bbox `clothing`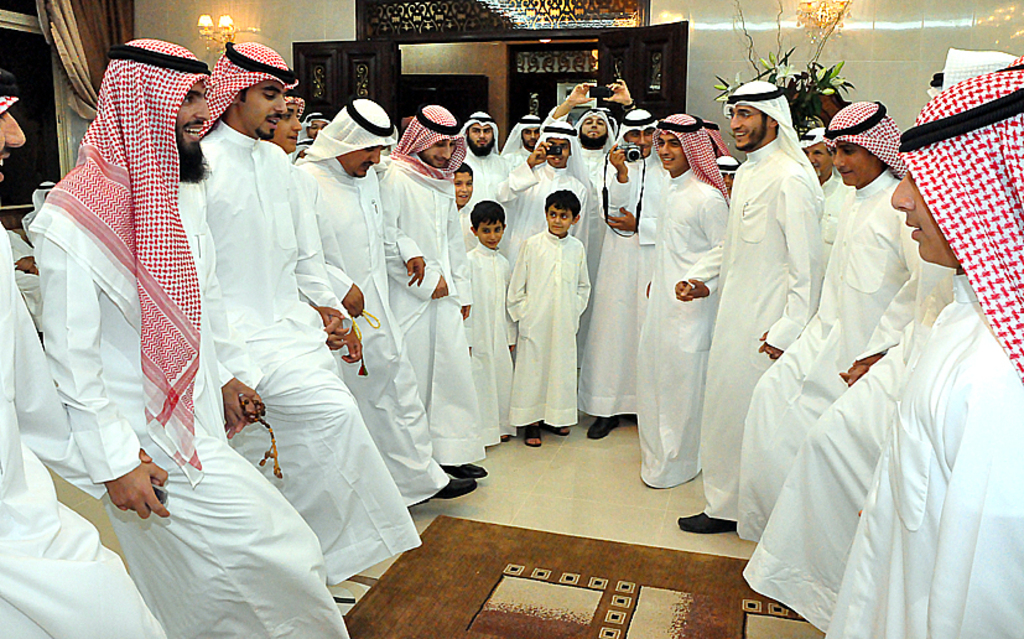
region(733, 53, 1018, 625)
